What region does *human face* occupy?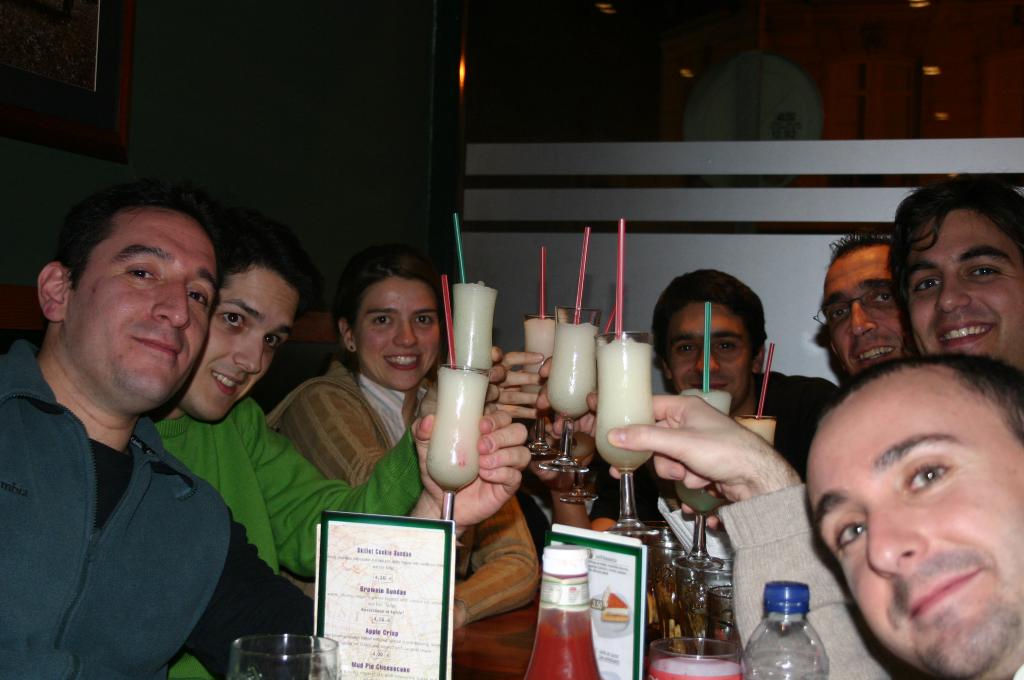
356:277:449:393.
